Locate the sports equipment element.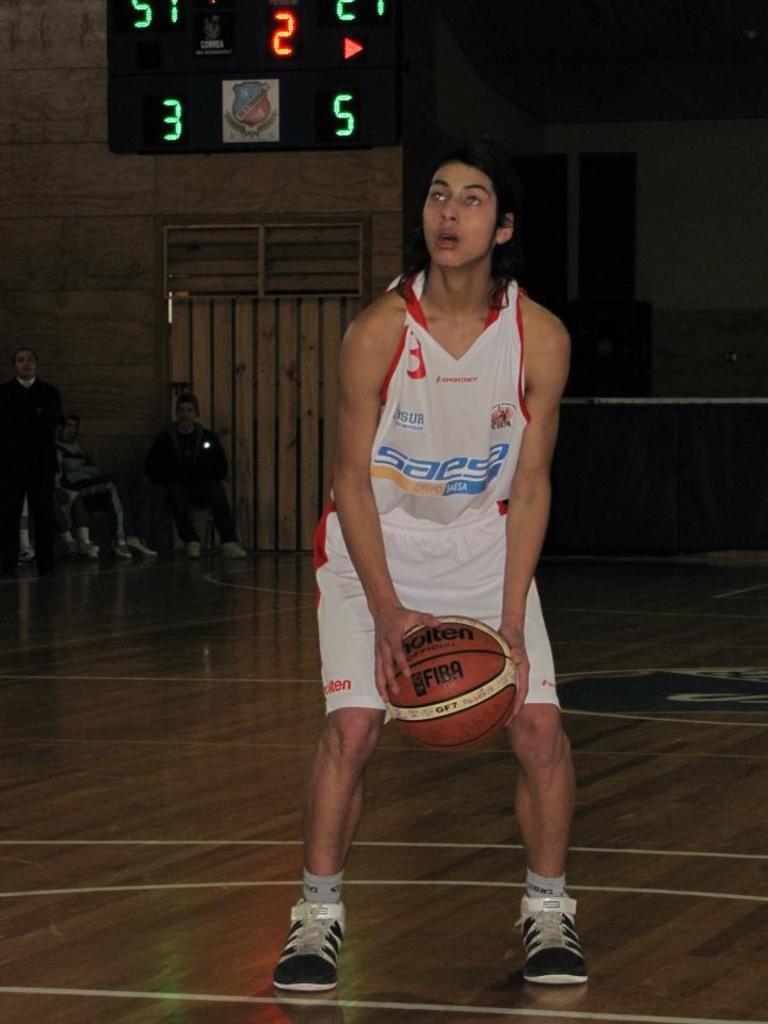
Element bbox: 385,613,517,752.
